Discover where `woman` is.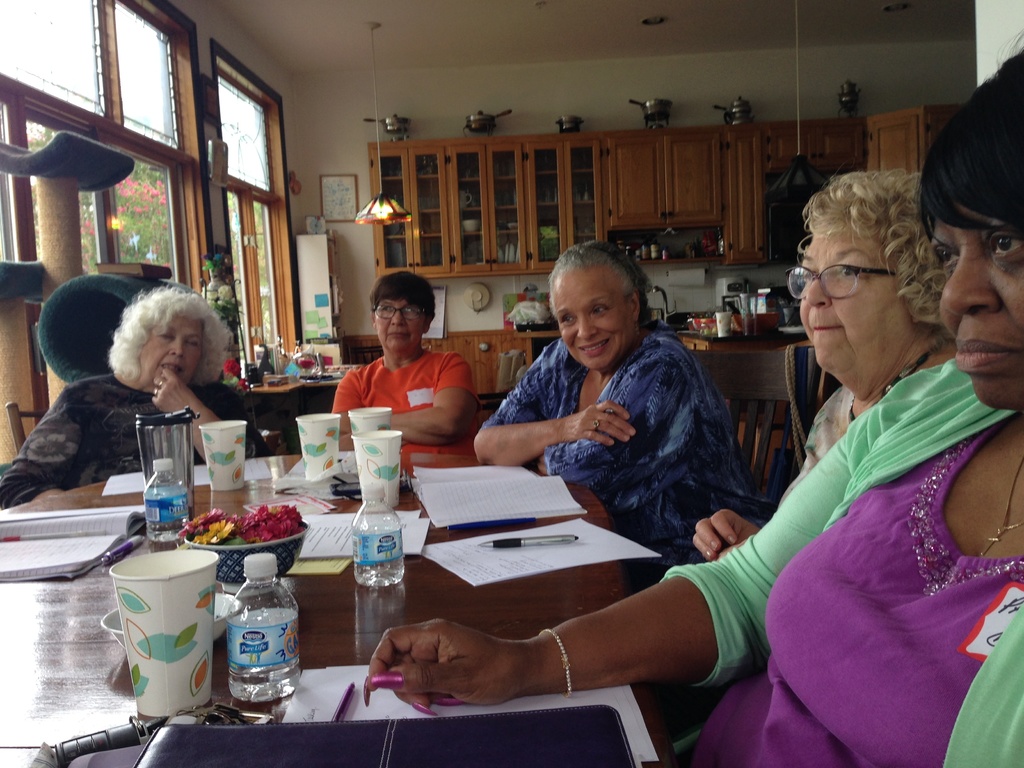
Discovered at region(684, 175, 963, 558).
